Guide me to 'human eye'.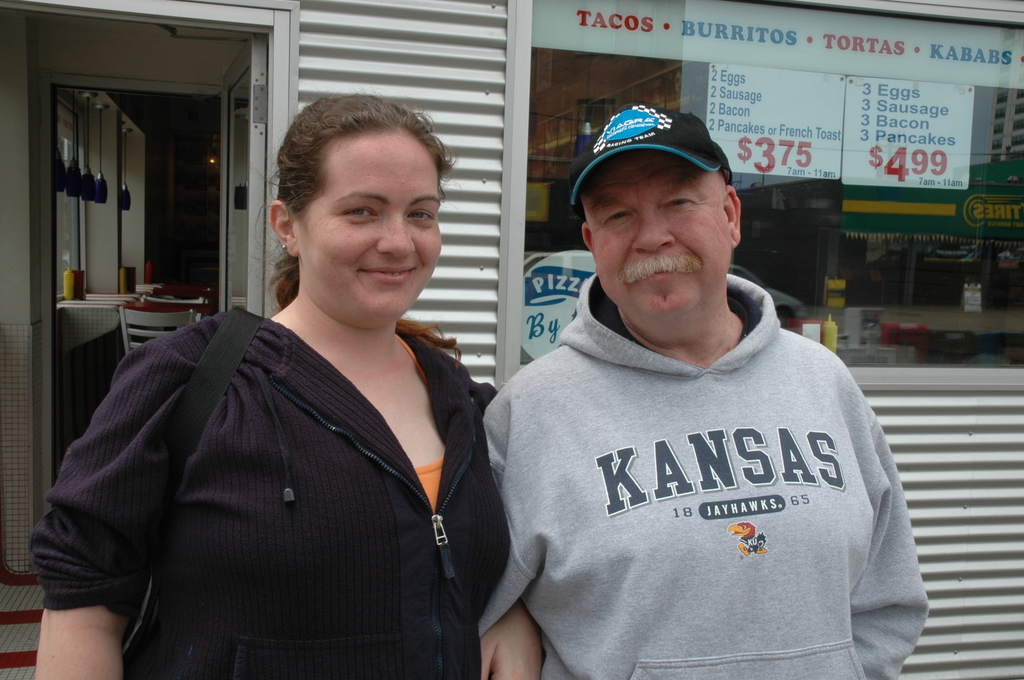
Guidance: rect(605, 211, 634, 228).
